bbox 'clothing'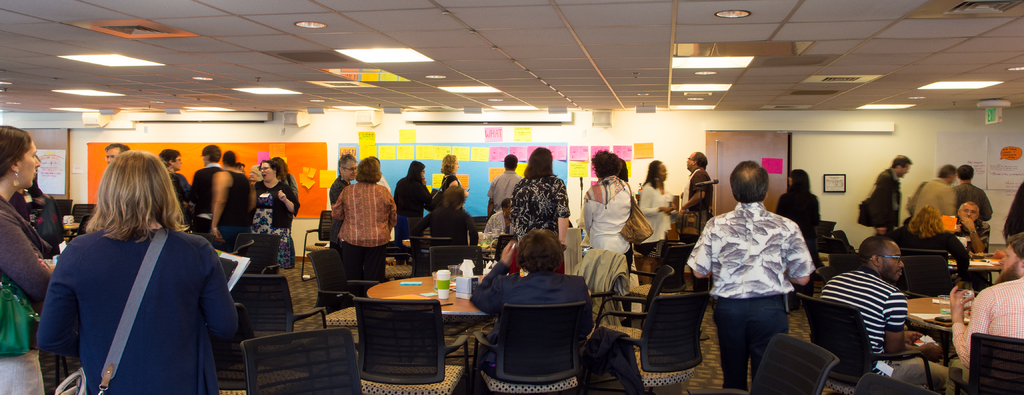
rect(272, 174, 298, 202)
